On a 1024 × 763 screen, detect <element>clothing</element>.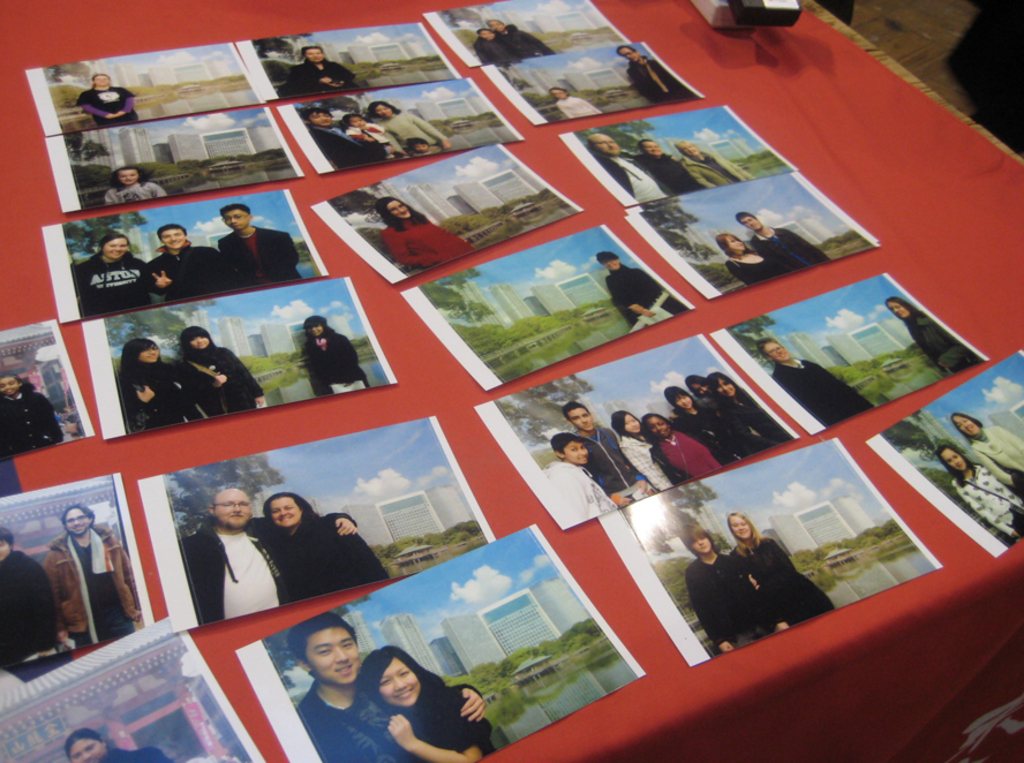
(379, 107, 445, 152).
